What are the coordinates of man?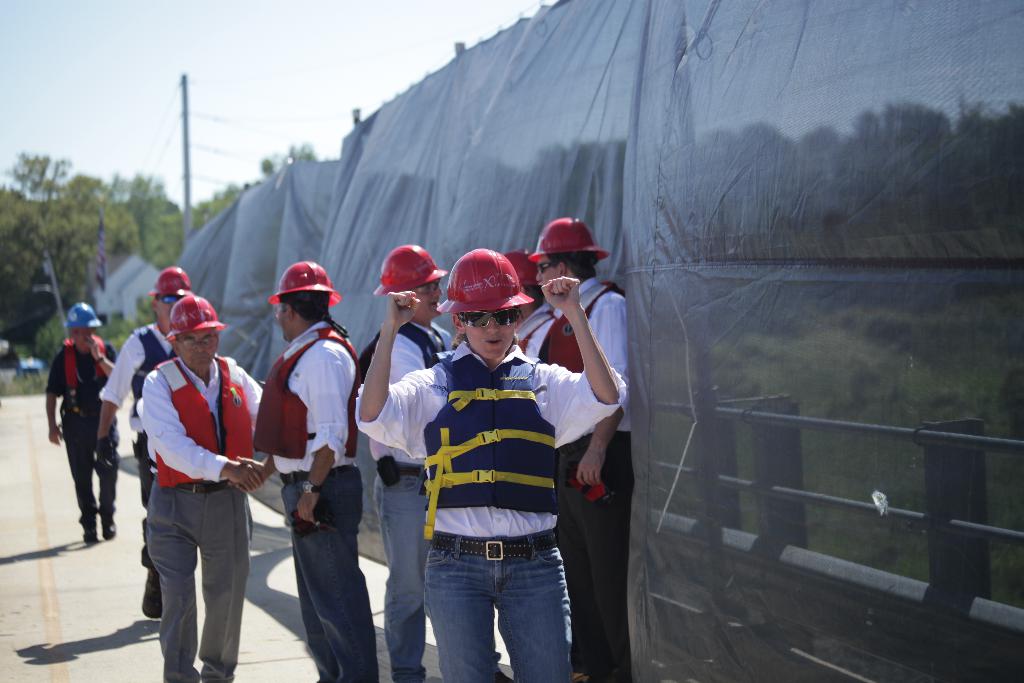
Rect(38, 290, 125, 546).
